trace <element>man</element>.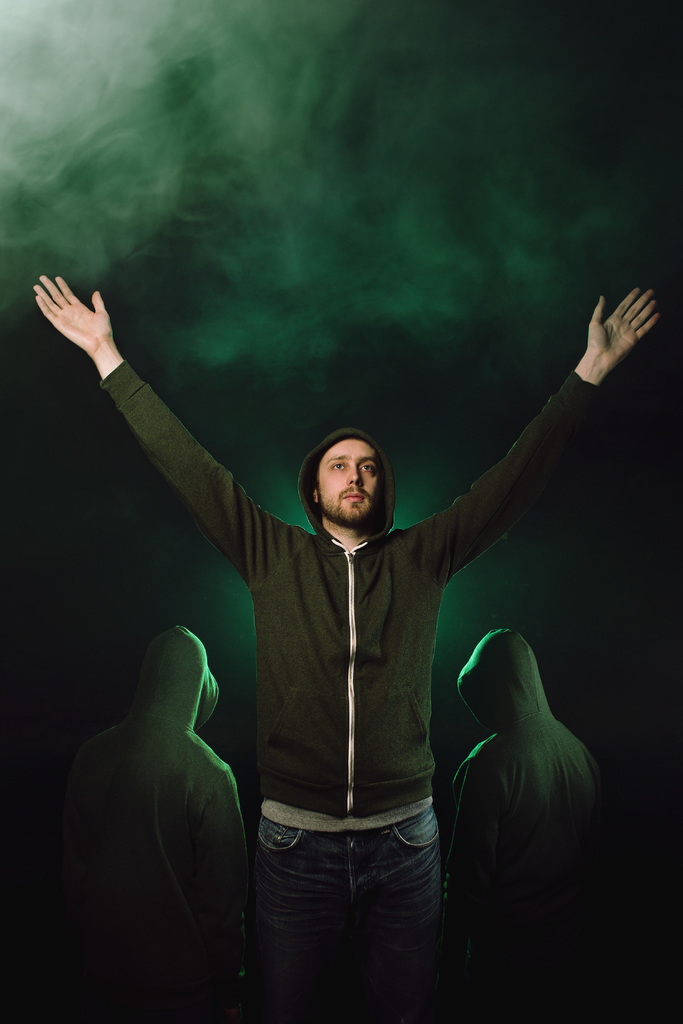
Traced to [x1=110, y1=232, x2=561, y2=980].
